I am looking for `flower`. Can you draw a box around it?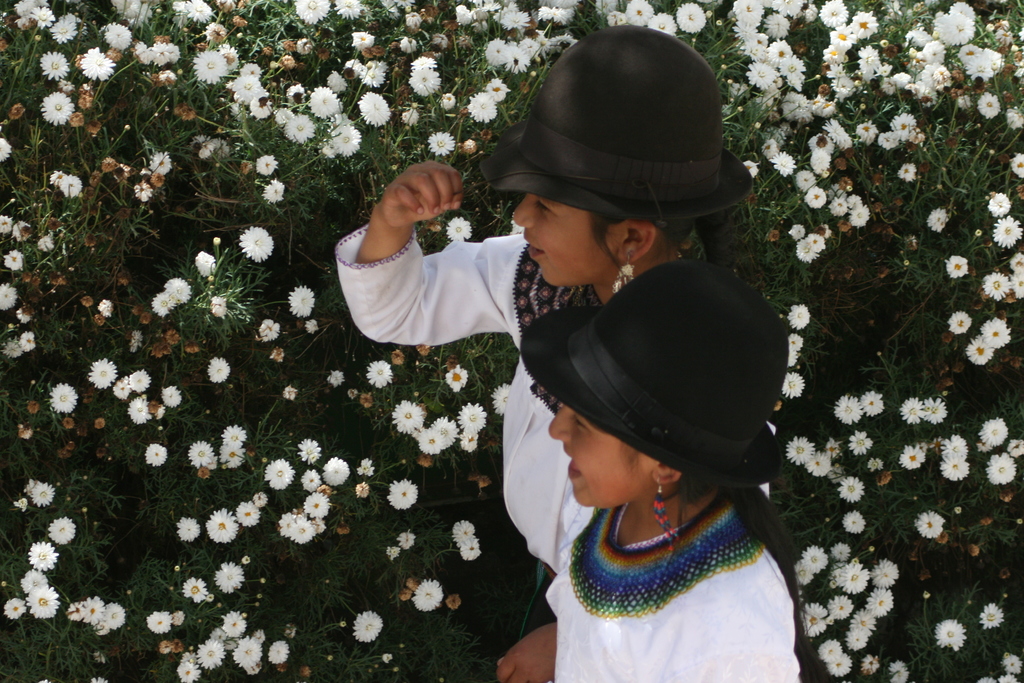
Sure, the bounding box is <region>765, 139, 780, 158</region>.
